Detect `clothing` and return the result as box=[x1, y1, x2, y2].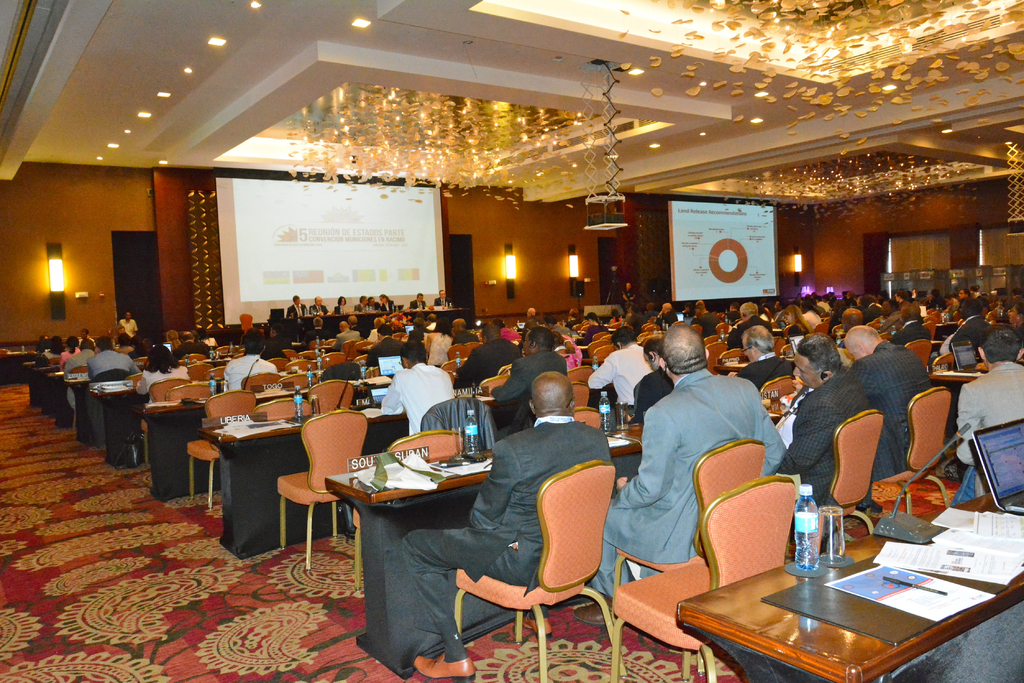
box=[405, 328, 425, 343].
